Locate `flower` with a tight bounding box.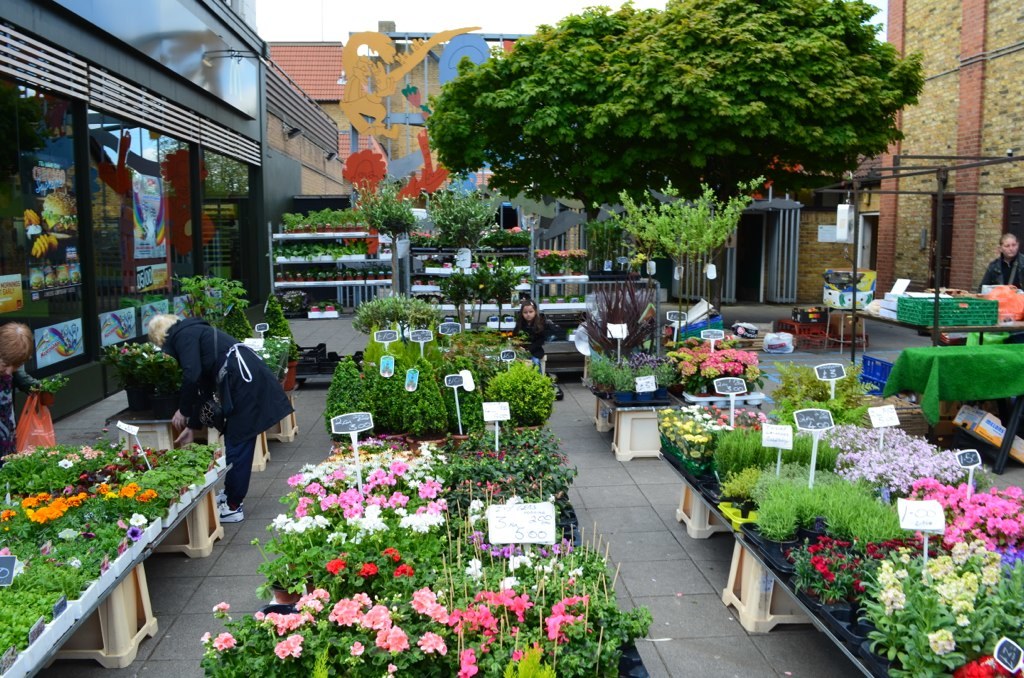
BBox(113, 447, 126, 461).
